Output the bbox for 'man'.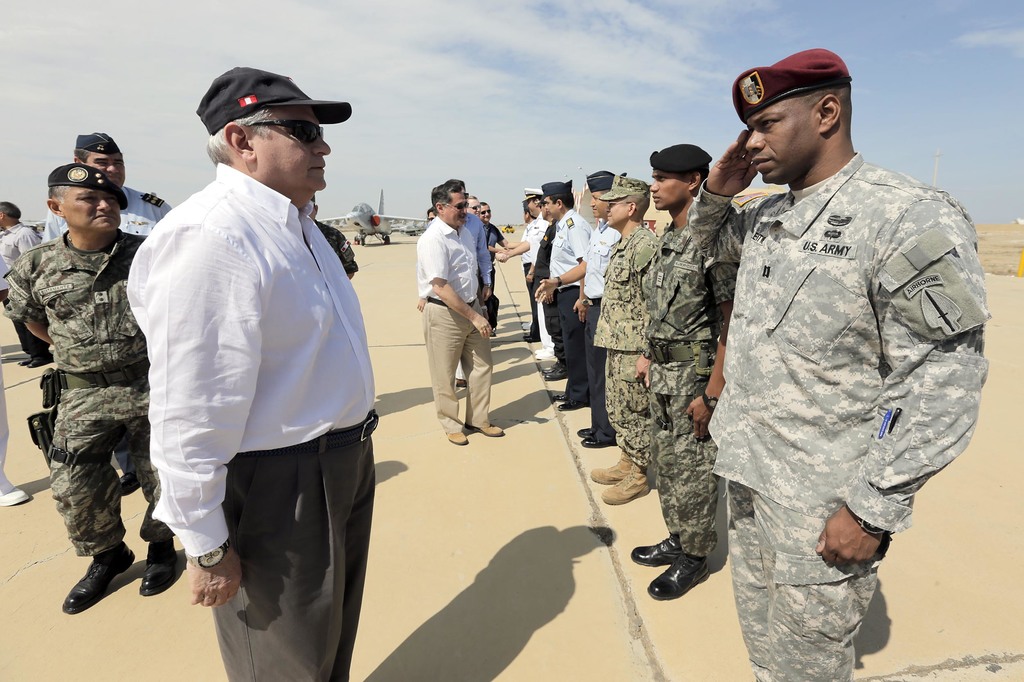
pyautogui.locateOnScreen(586, 175, 658, 505).
